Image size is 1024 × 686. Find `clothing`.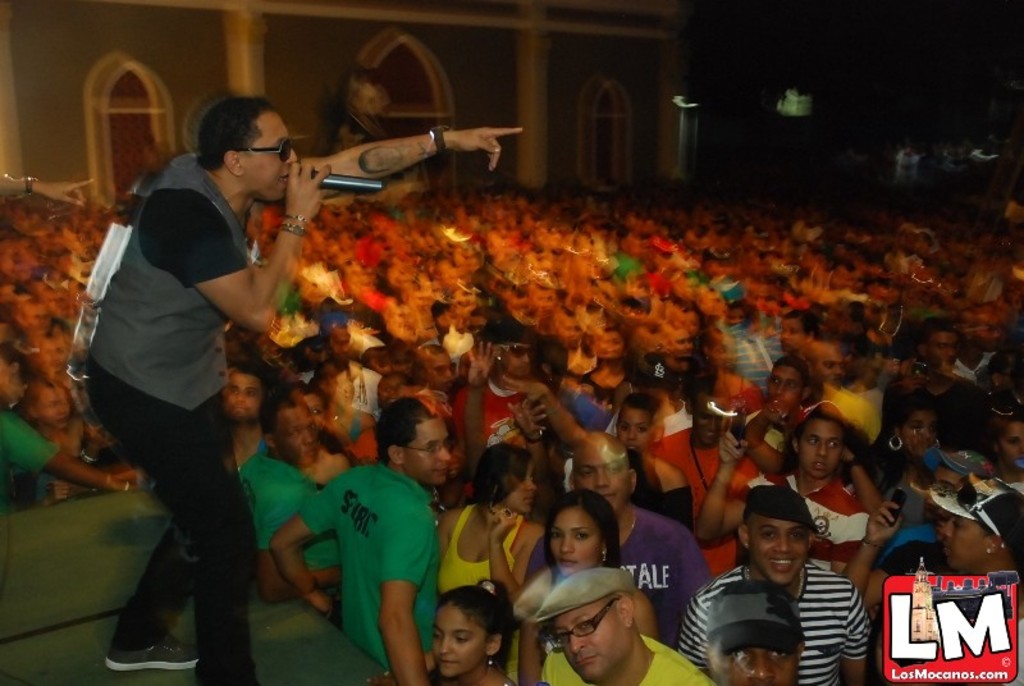
<bbox>873, 462, 927, 536</bbox>.
